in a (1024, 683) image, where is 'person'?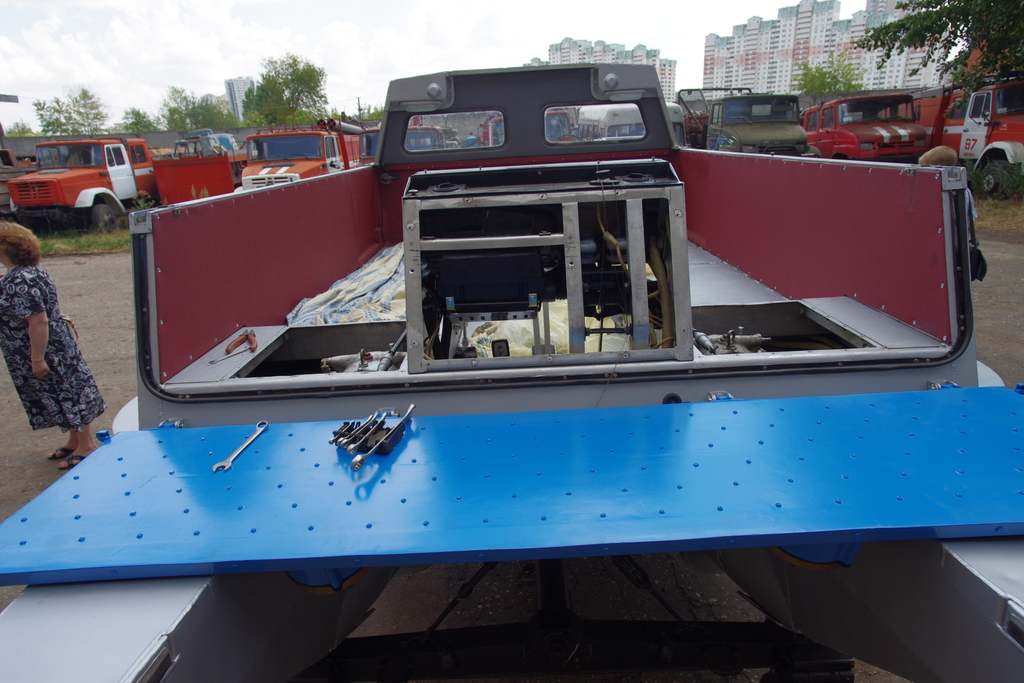
[x1=916, y1=148, x2=981, y2=255].
